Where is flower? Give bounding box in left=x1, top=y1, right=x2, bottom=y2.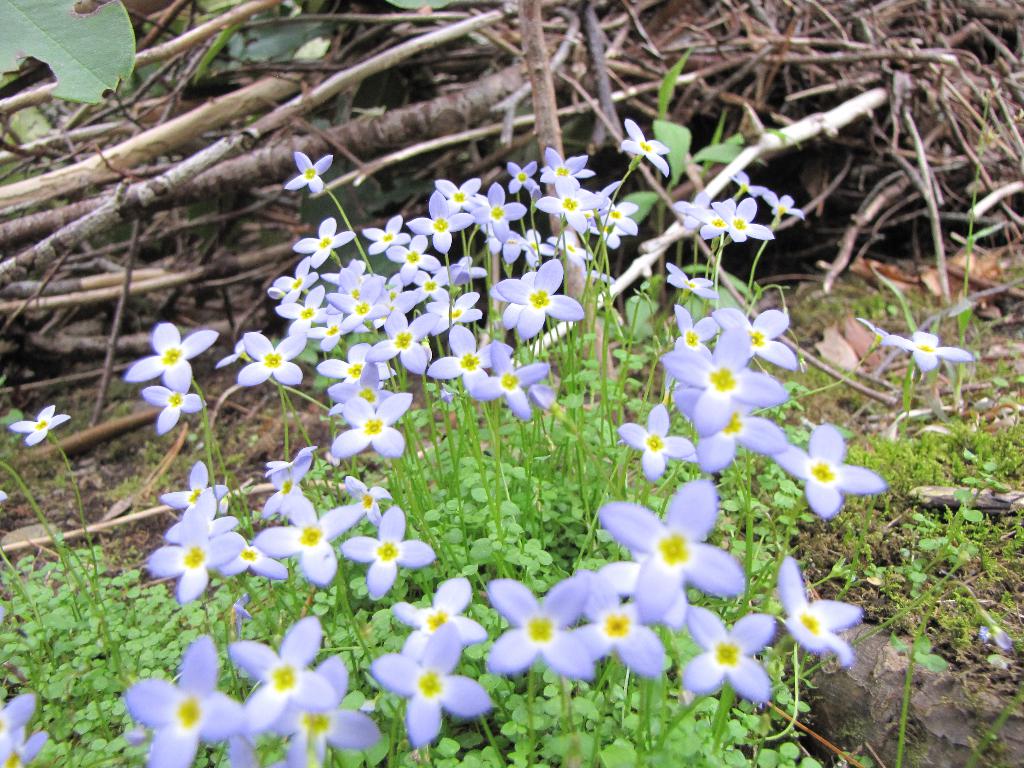
left=765, top=189, right=807, bottom=214.
